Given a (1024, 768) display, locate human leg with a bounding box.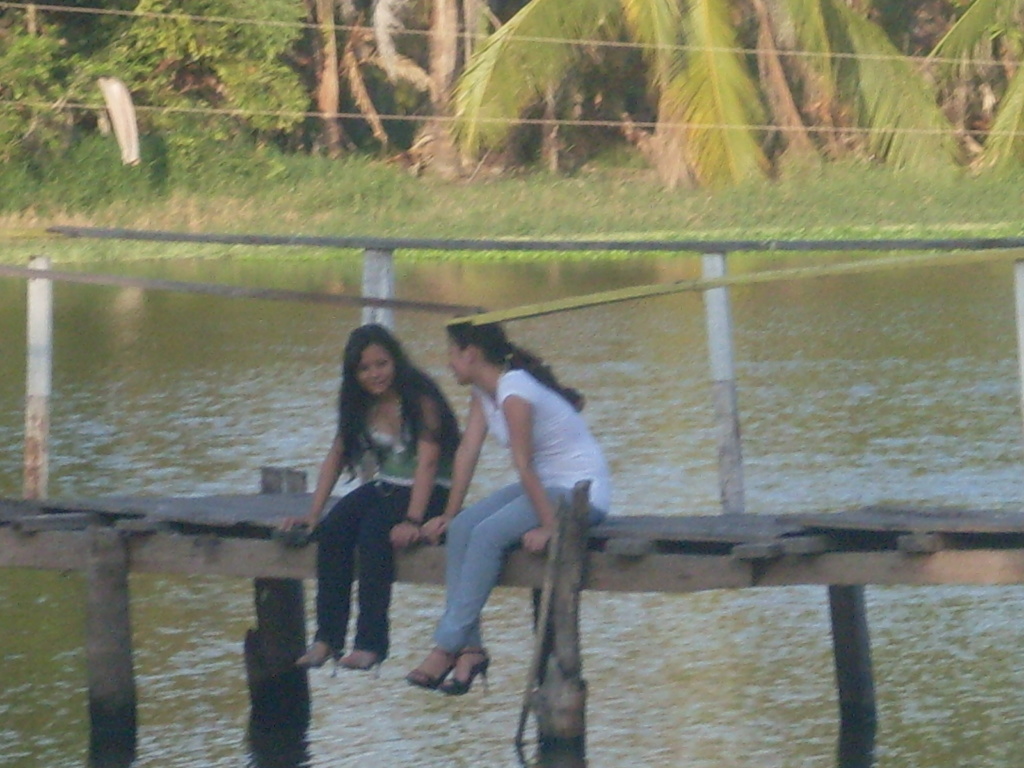
Located: locate(300, 476, 378, 680).
